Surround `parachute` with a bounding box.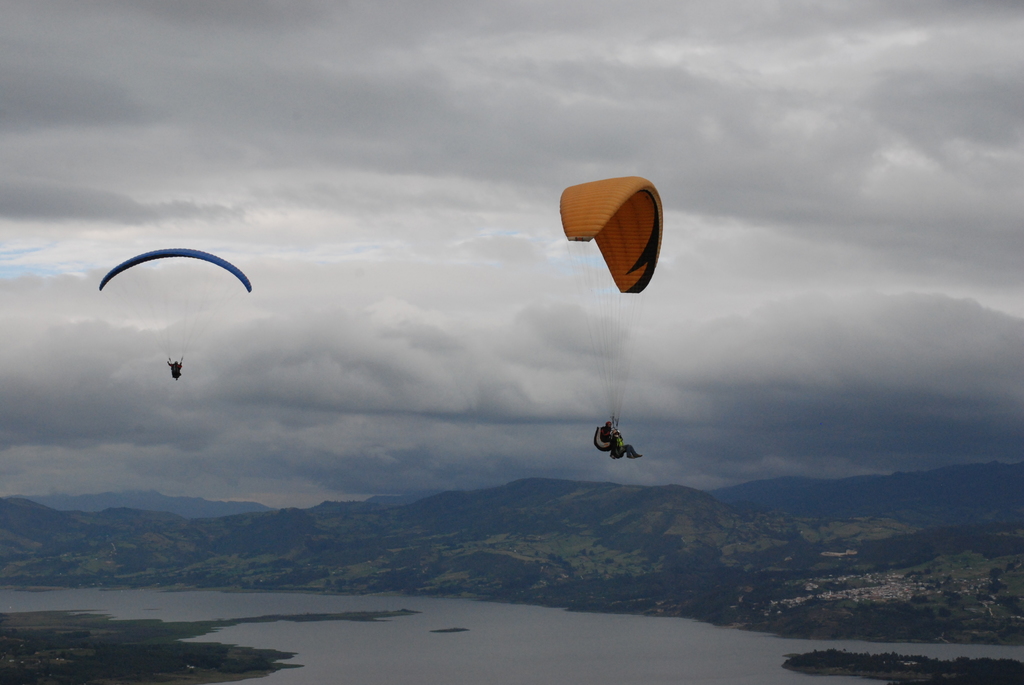
543 164 673 465.
